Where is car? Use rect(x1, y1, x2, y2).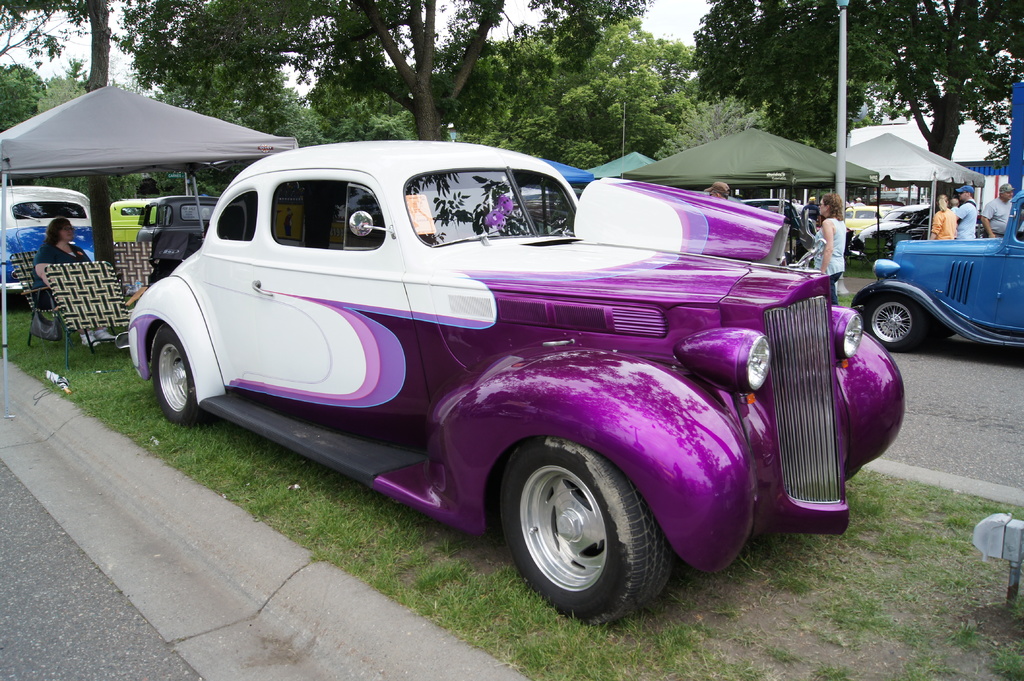
rect(859, 200, 927, 252).
